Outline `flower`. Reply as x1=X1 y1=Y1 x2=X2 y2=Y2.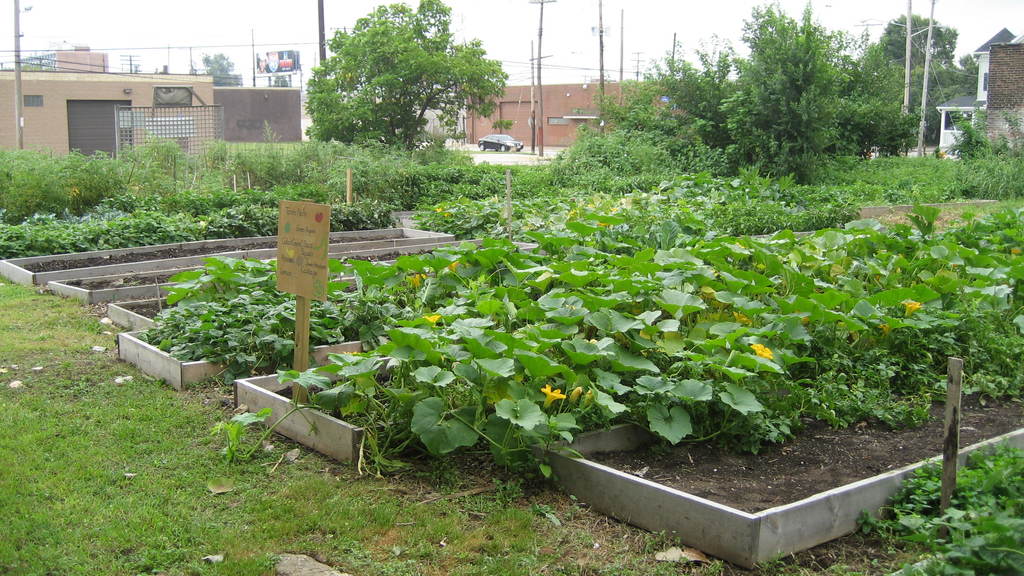
x1=589 y1=201 x2=595 y2=207.
